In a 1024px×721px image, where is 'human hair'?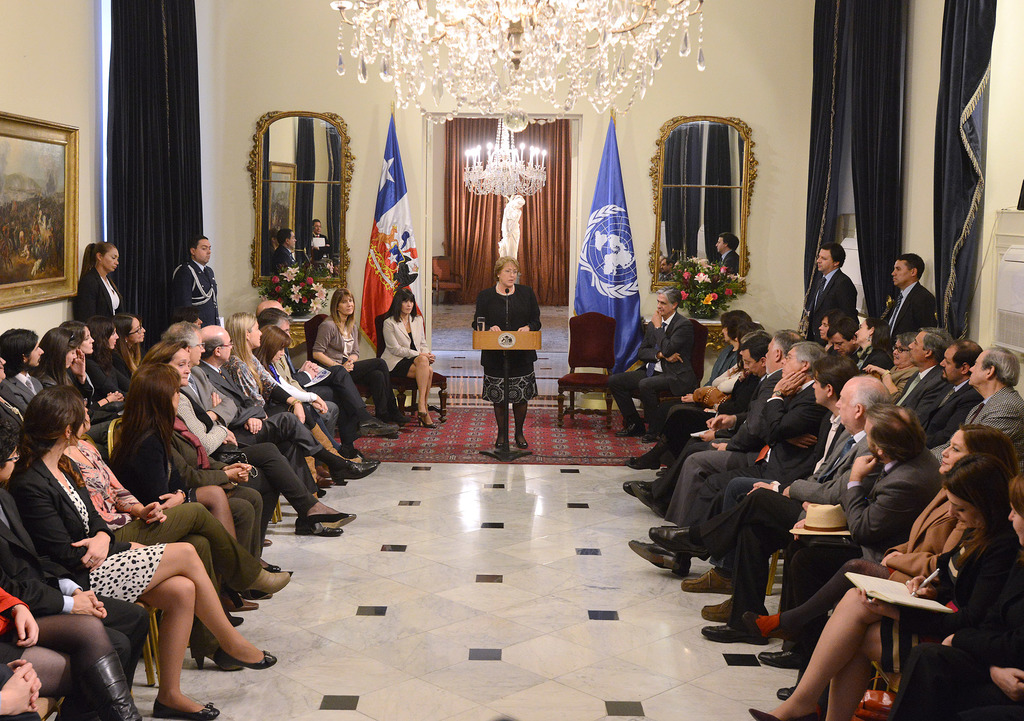
left=959, top=428, right=1007, bottom=455.
